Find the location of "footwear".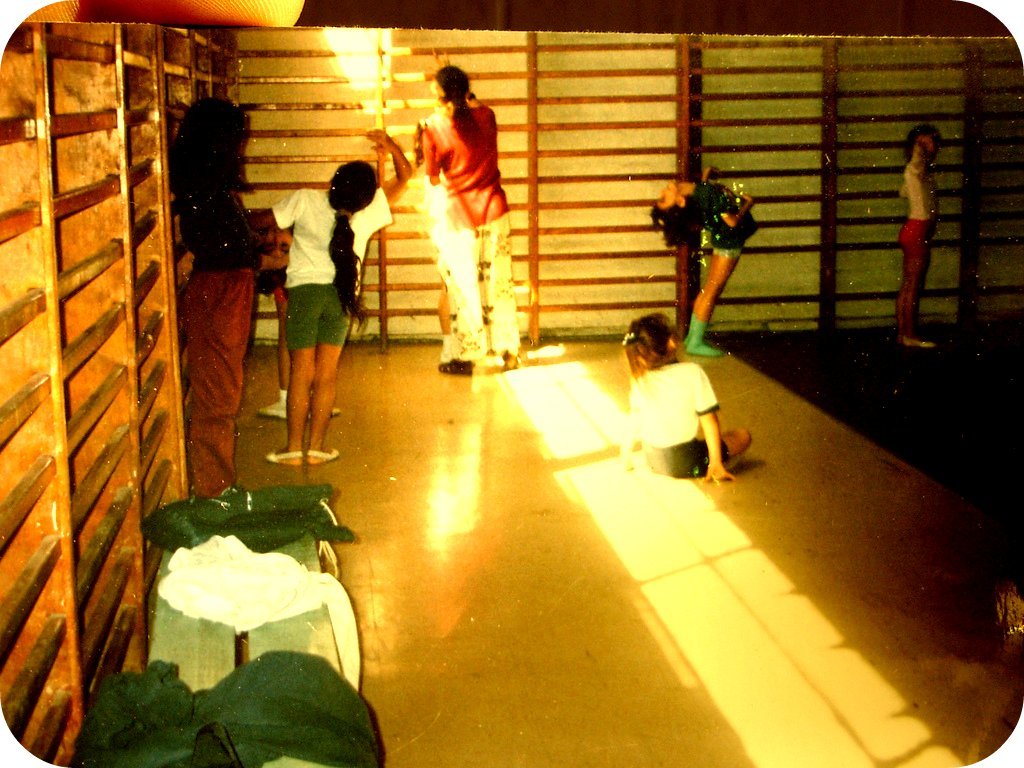
Location: x1=684 y1=319 x2=720 y2=356.
